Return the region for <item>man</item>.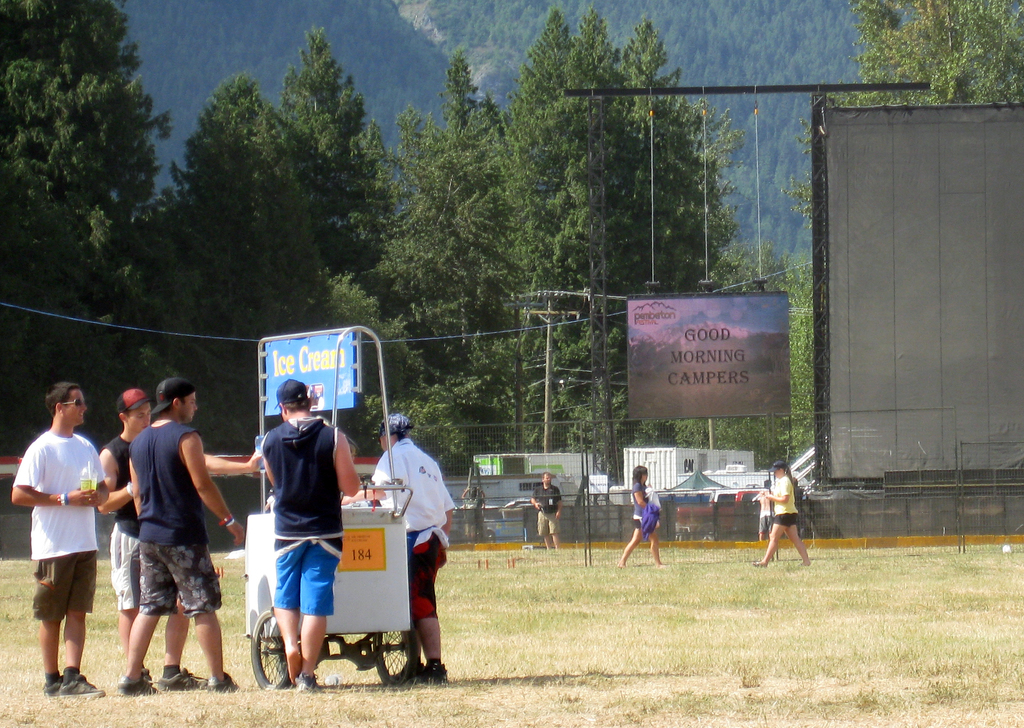
(left=14, top=377, right=111, bottom=698).
